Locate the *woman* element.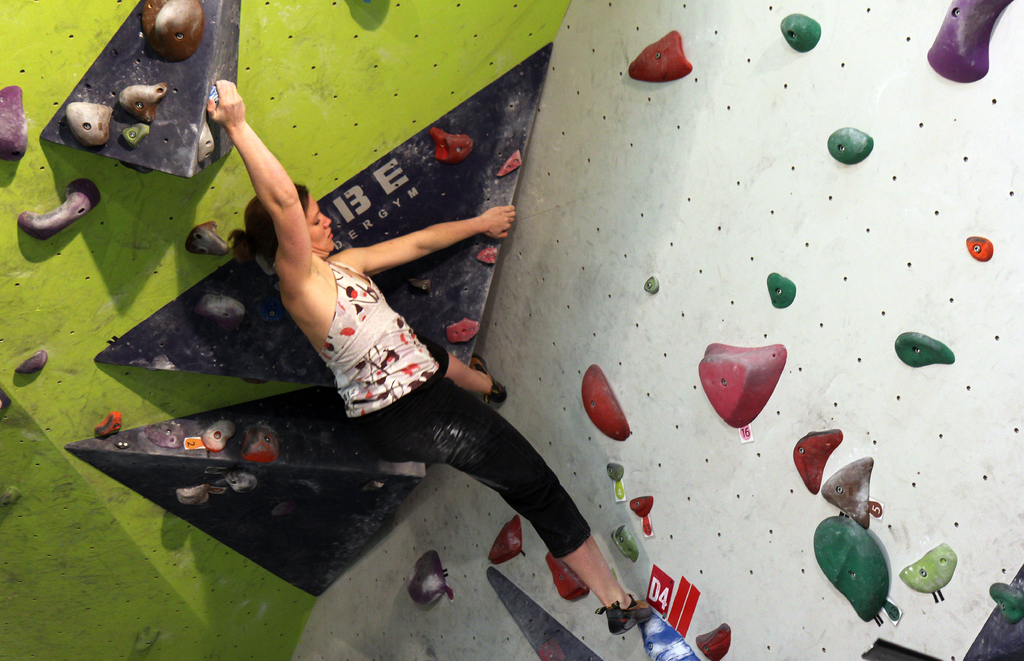
Element bbox: BBox(197, 76, 623, 642).
